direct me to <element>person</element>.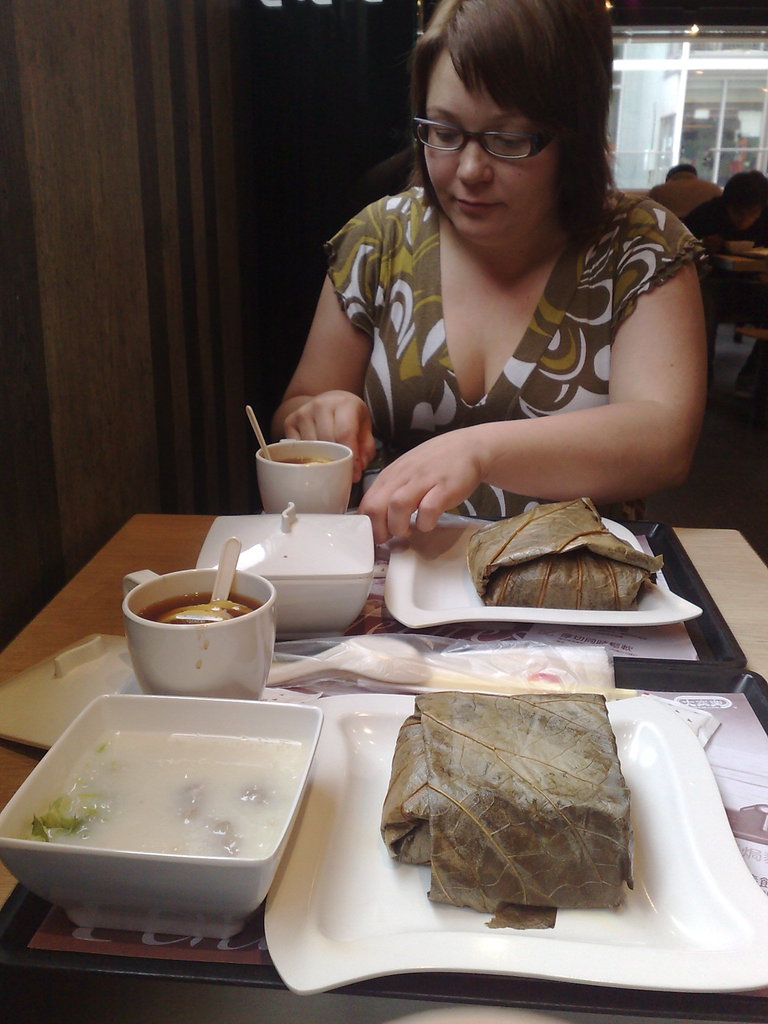
Direction: x1=681, y1=175, x2=767, y2=371.
